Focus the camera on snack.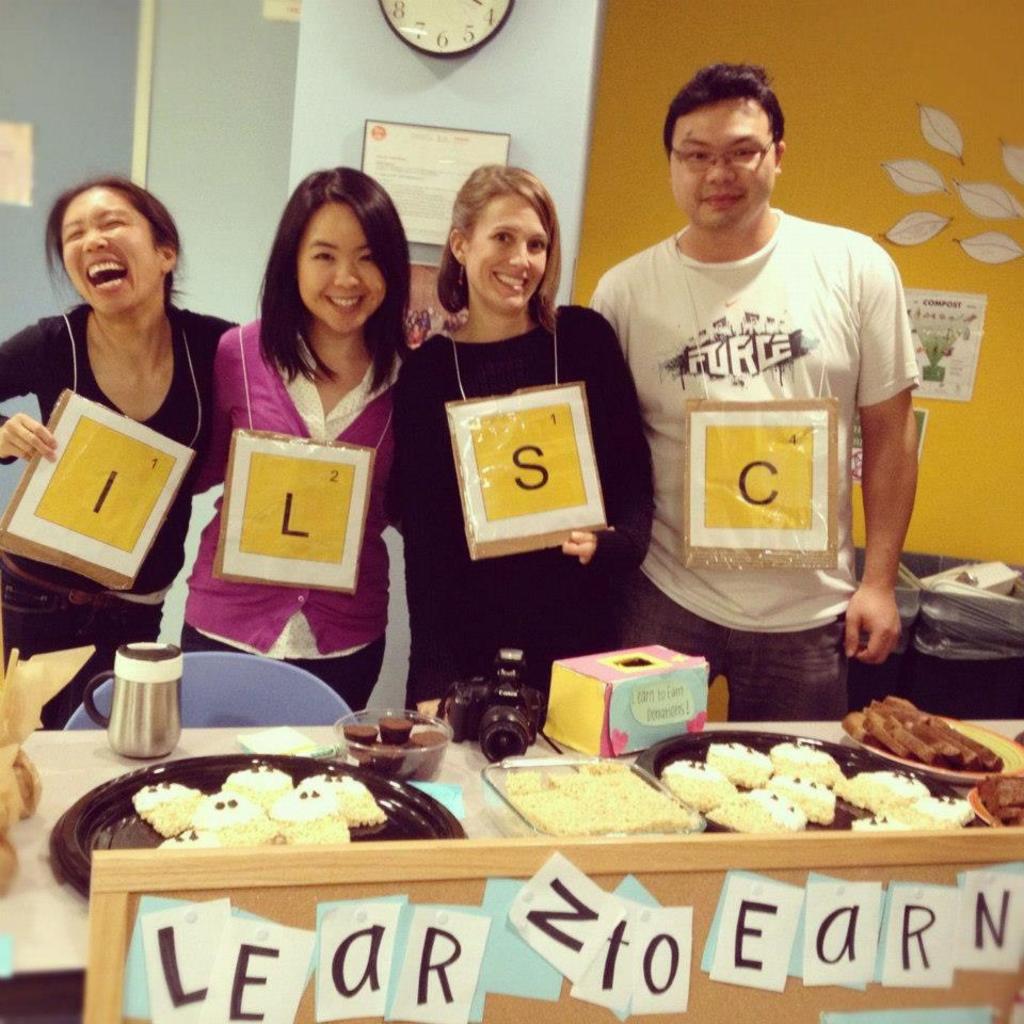
Focus region: [612, 725, 988, 848].
